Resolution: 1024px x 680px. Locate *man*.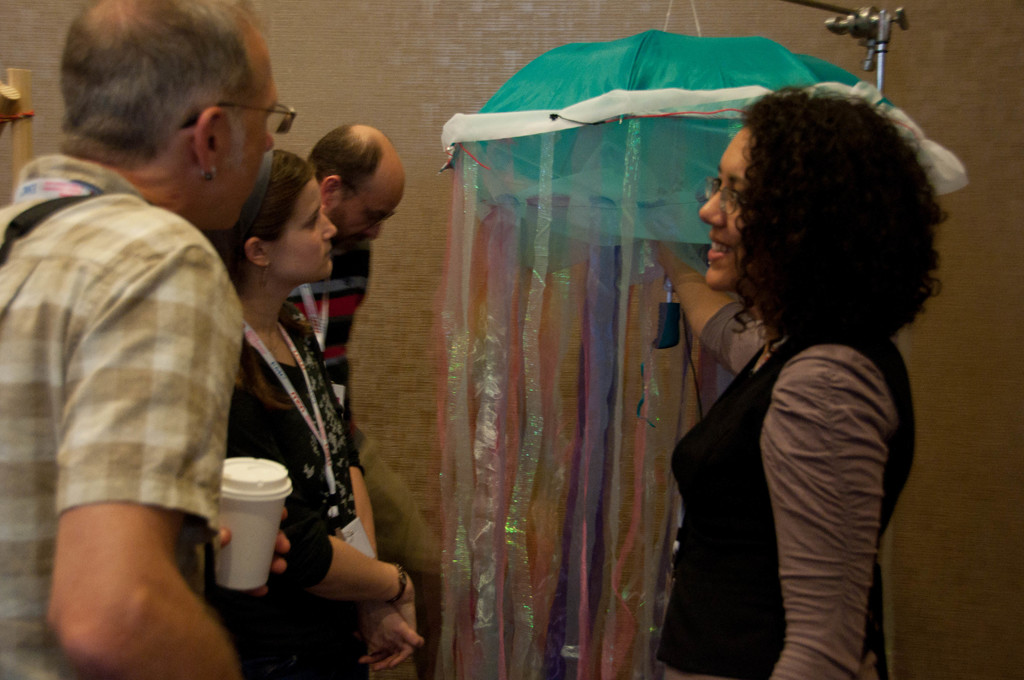
select_region(284, 120, 450, 679).
